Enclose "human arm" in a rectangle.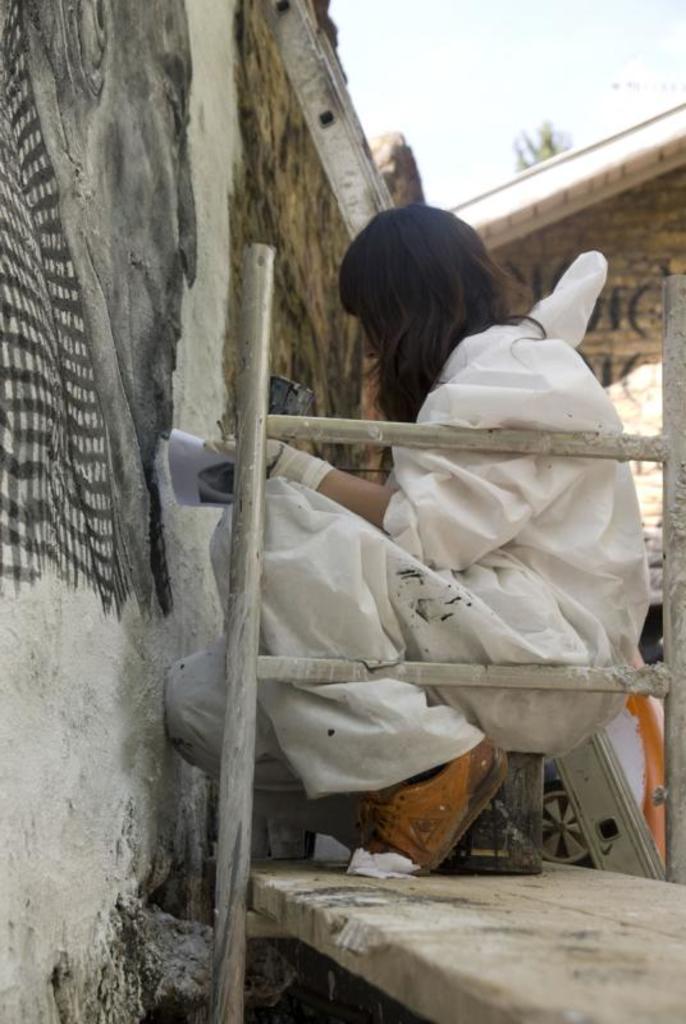
(265,369,553,557).
